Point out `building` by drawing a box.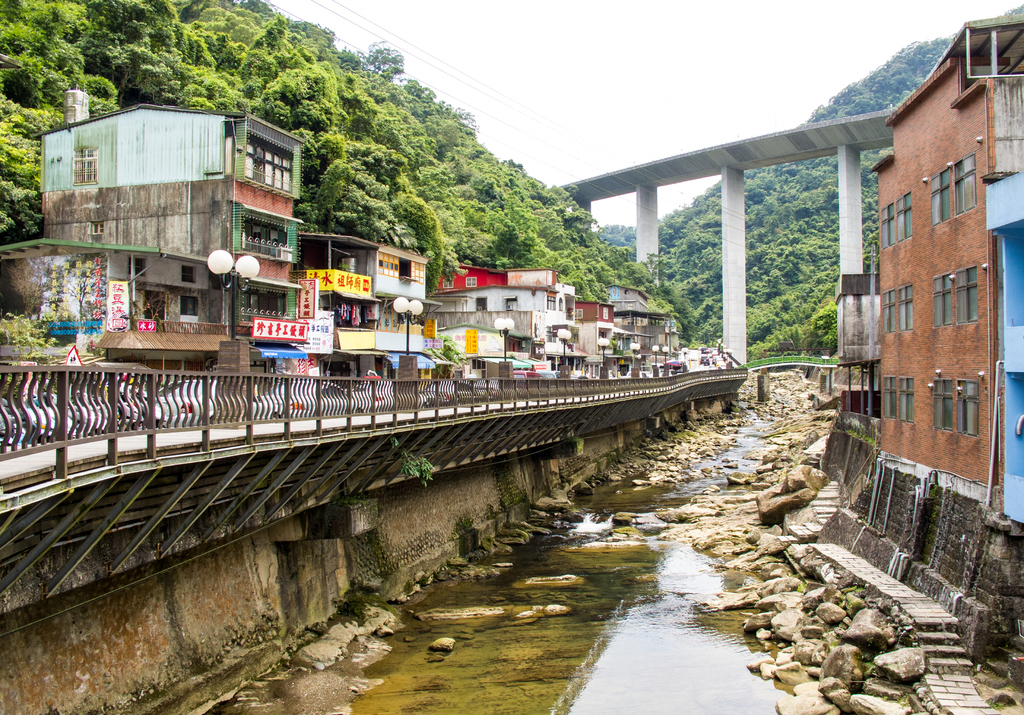
(left=871, top=15, right=1023, bottom=493).
